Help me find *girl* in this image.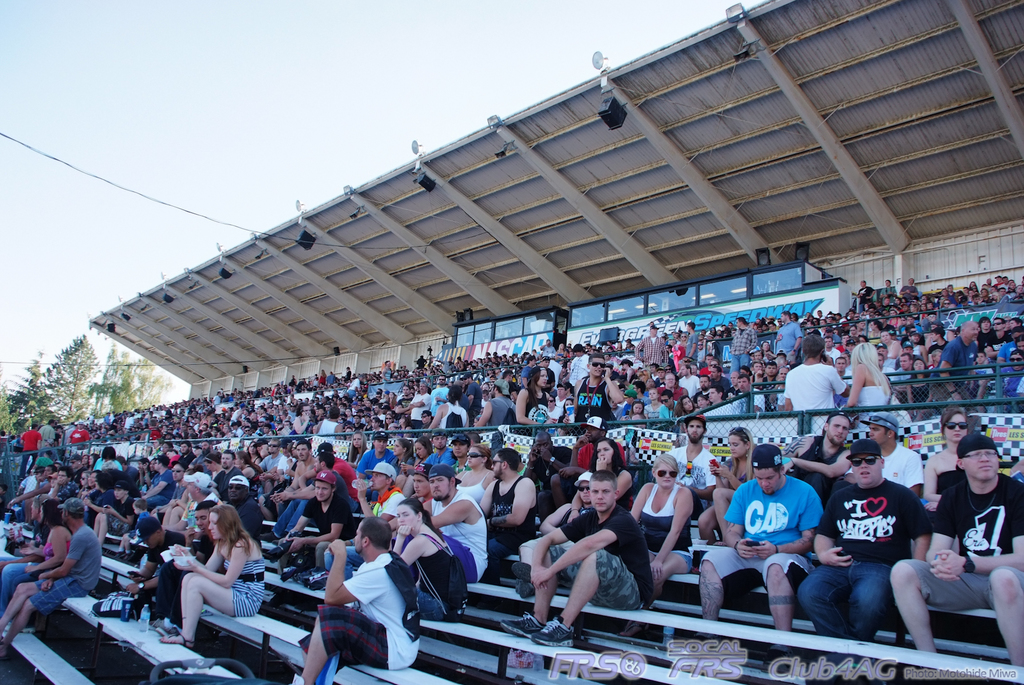
Found it: select_region(387, 498, 469, 619).
